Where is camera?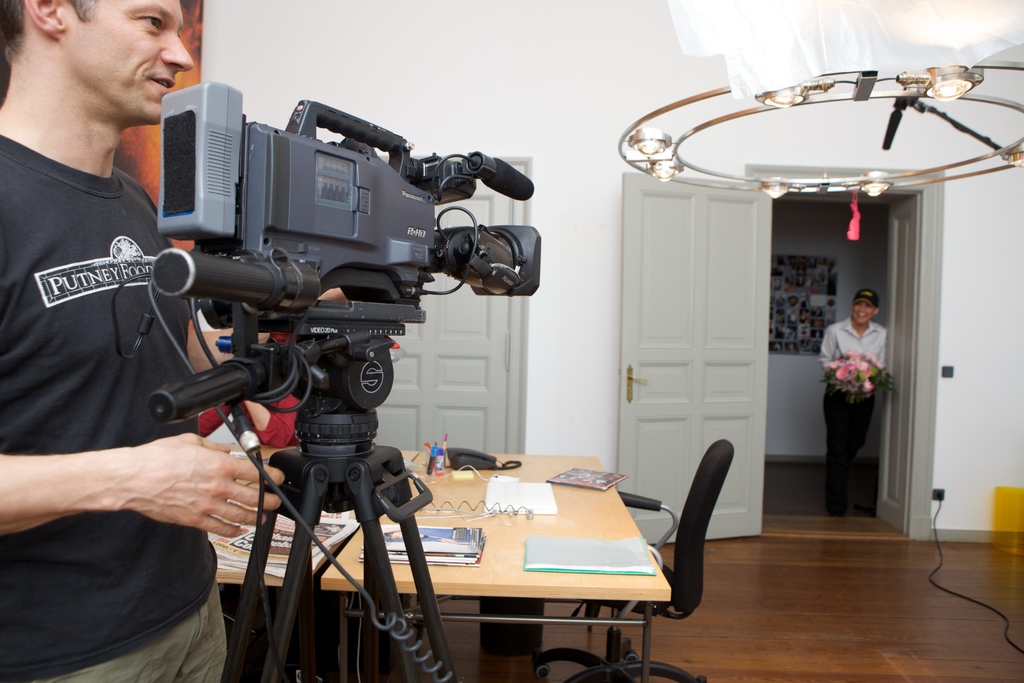
(140,81,548,352).
